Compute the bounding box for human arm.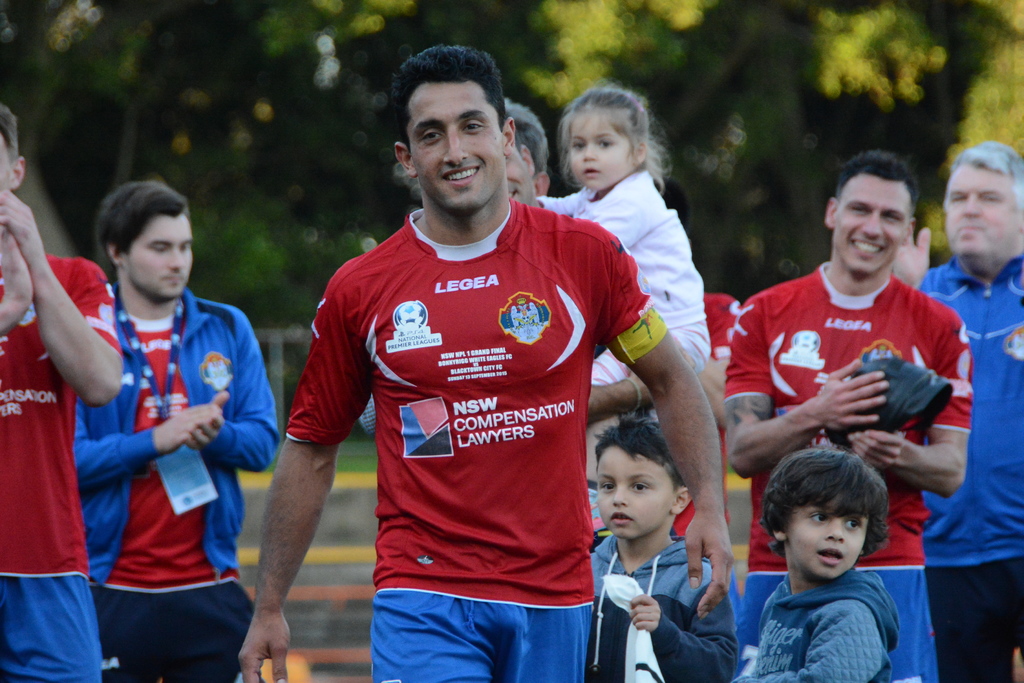
<region>633, 572, 742, 682</region>.
